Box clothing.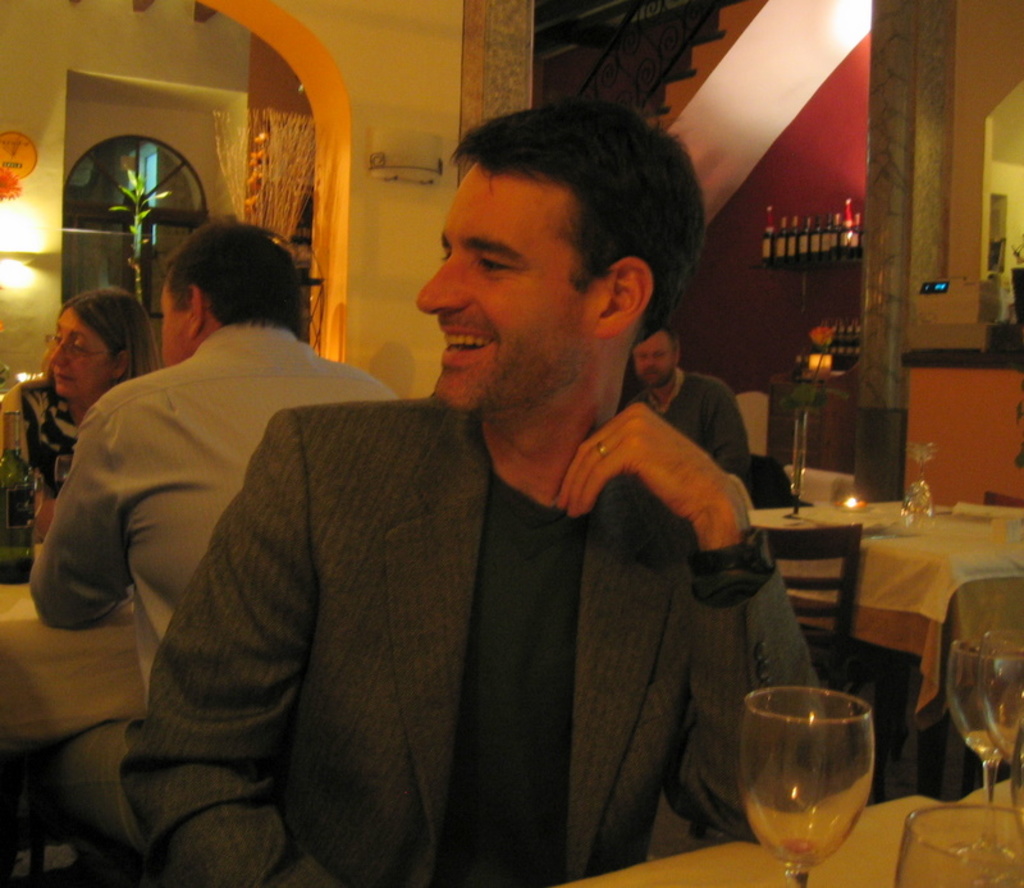
628 369 749 482.
